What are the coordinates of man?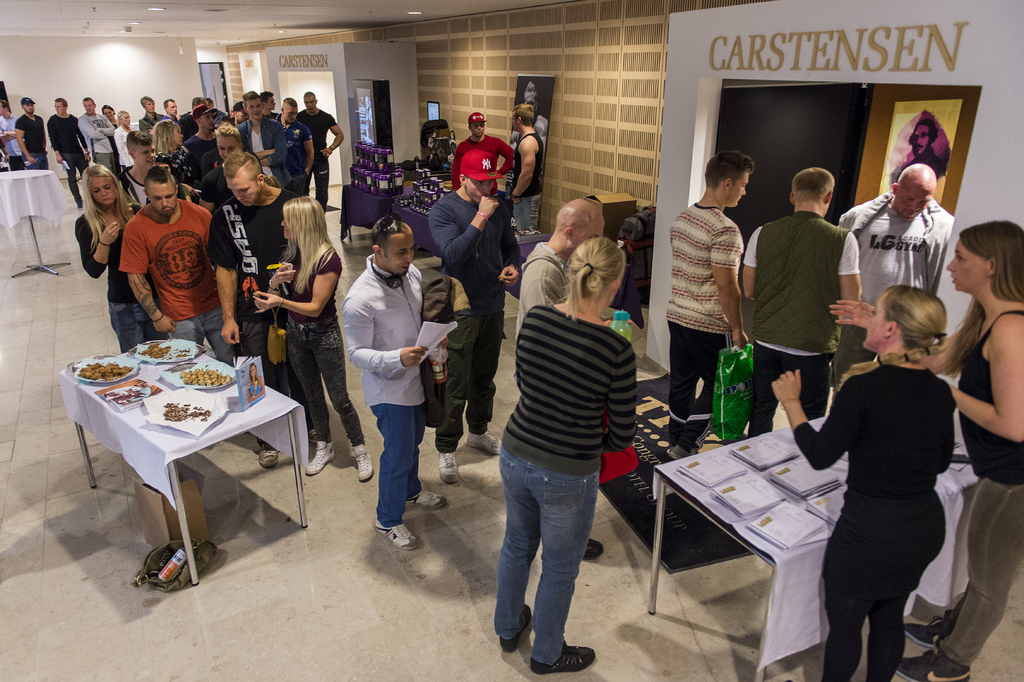
box=[270, 98, 313, 192].
